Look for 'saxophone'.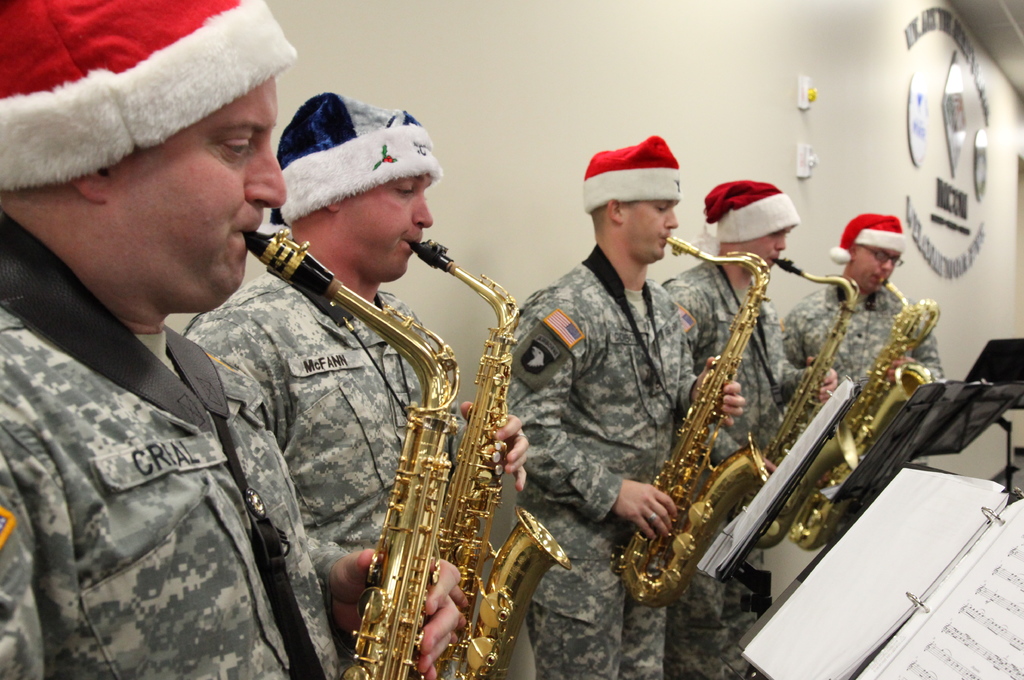
Found: {"left": 766, "top": 263, "right": 856, "bottom": 546}.
